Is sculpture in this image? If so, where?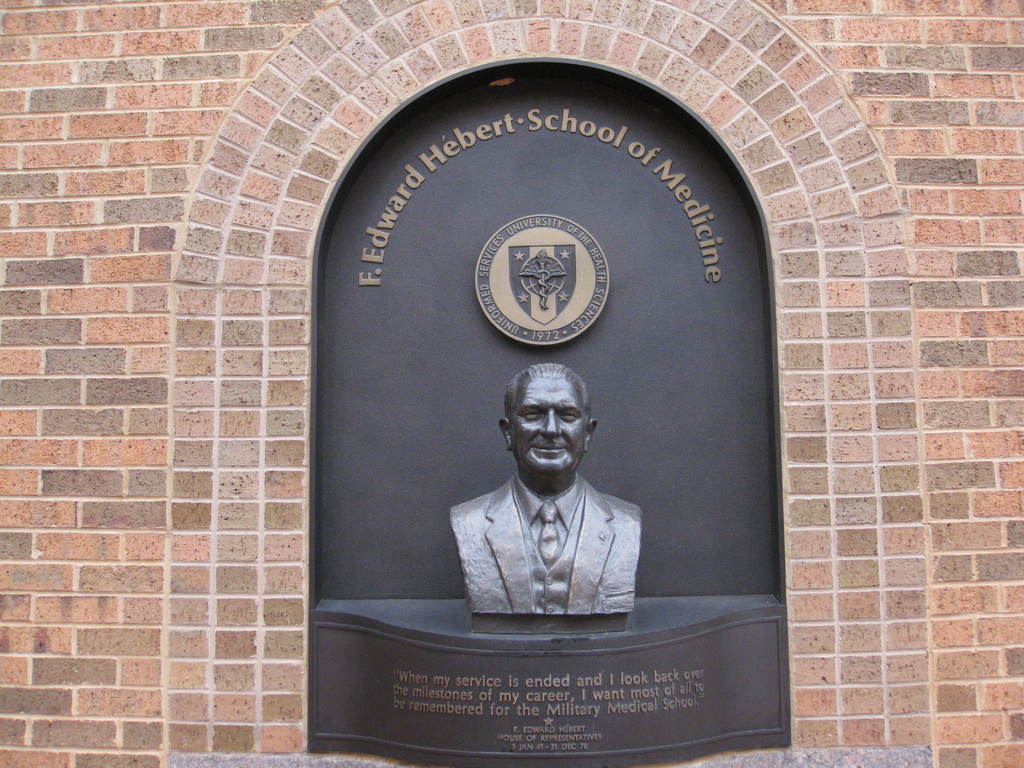
Yes, at l=453, t=360, r=644, b=623.
